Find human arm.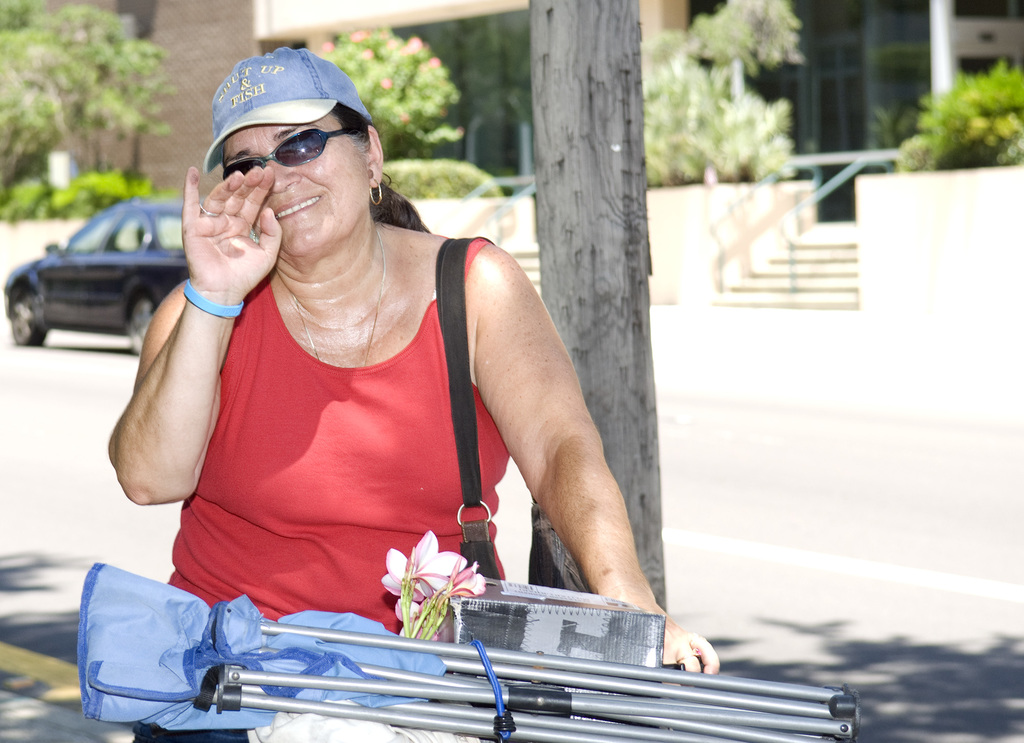
(108,169,282,507).
